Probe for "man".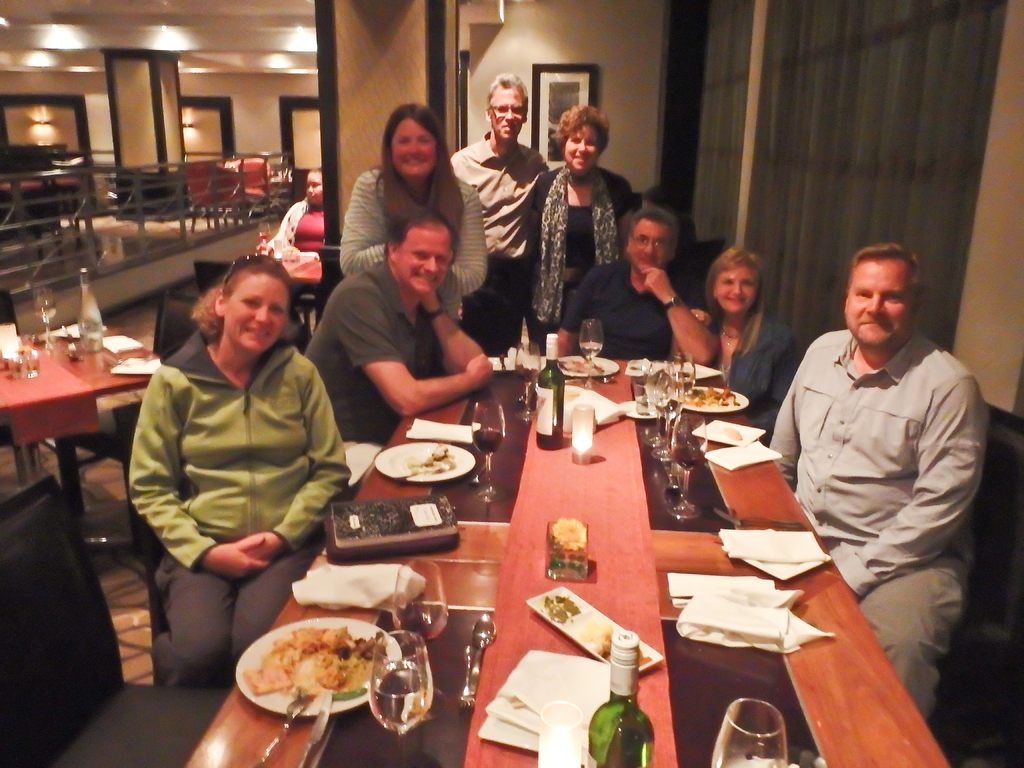
Probe result: [764, 207, 998, 721].
